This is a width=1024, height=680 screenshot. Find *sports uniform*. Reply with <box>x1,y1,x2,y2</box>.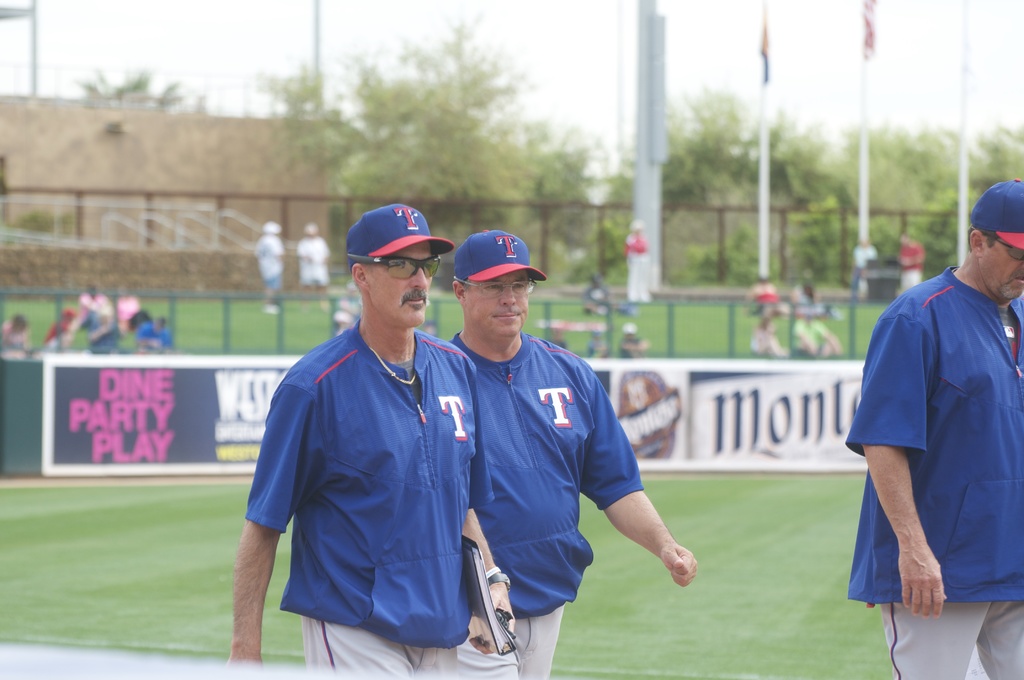
<box>846,271,1023,679</box>.
